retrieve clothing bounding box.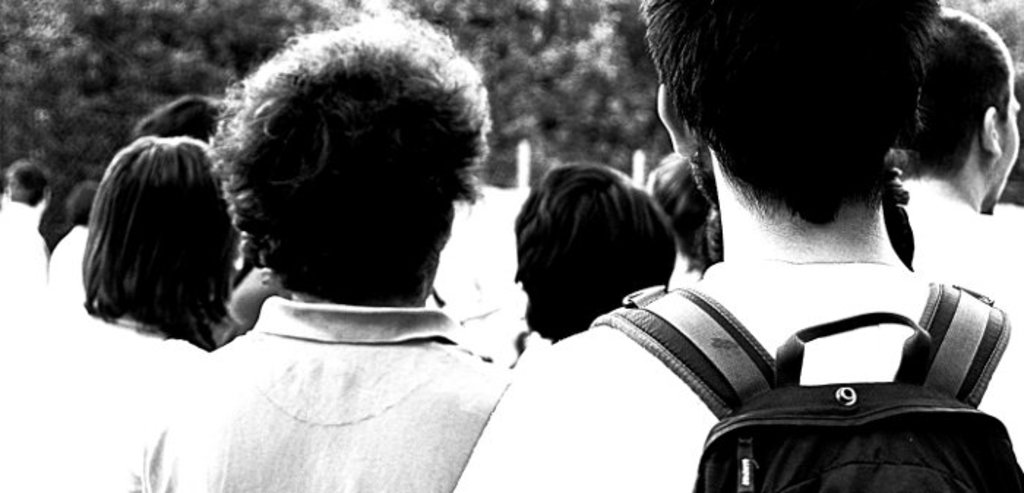
Bounding box: 121:296:513:492.
